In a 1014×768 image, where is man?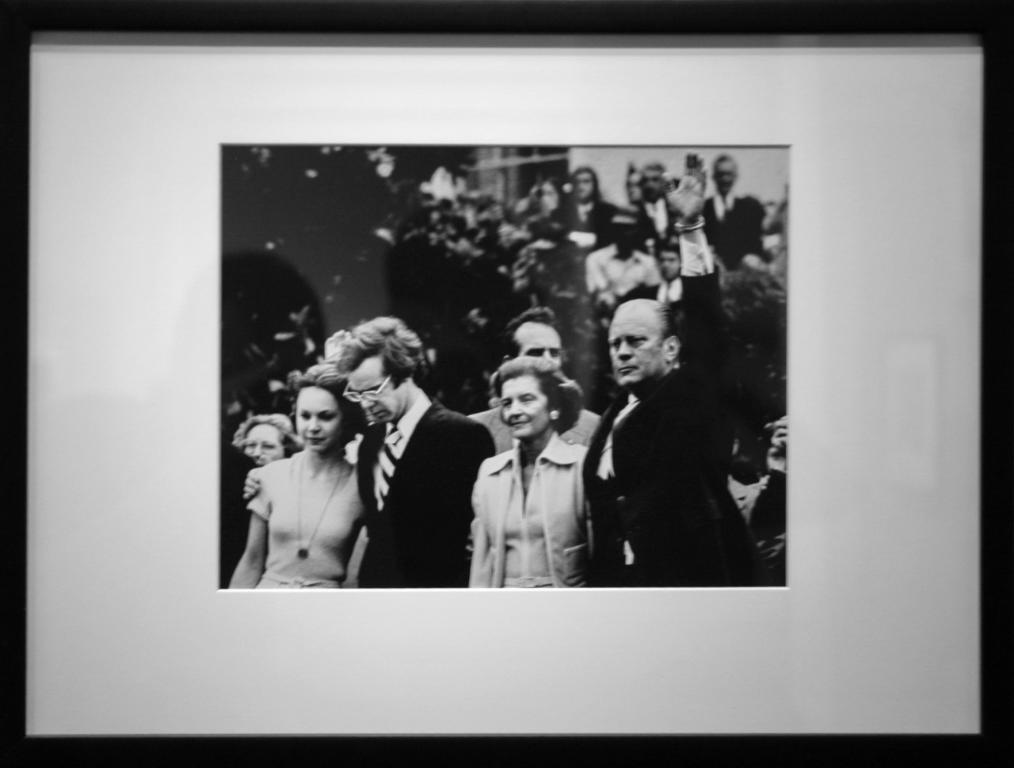
bbox=[703, 155, 738, 230].
